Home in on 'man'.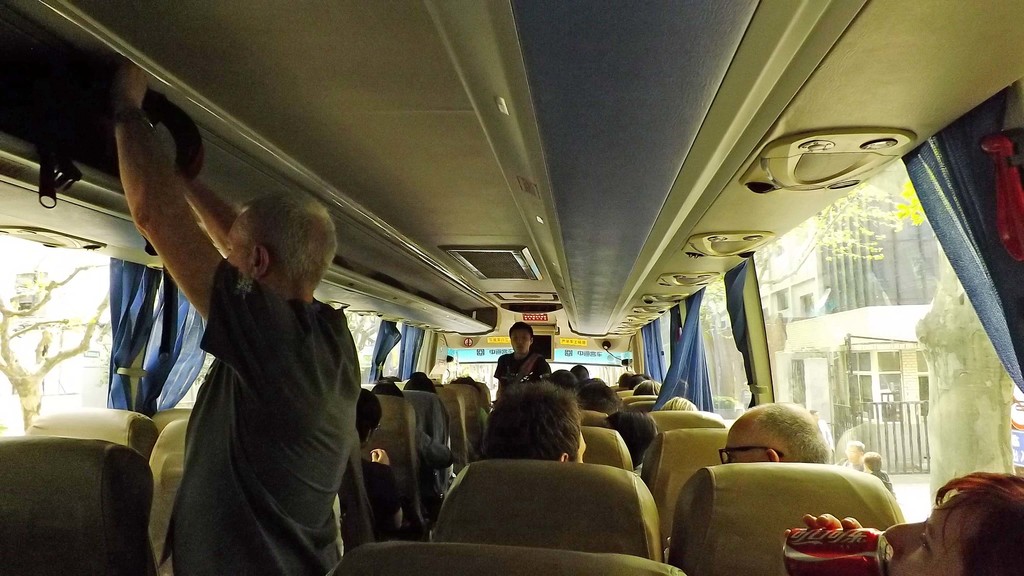
Homed in at <region>712, 403, 831, 485</region>.
